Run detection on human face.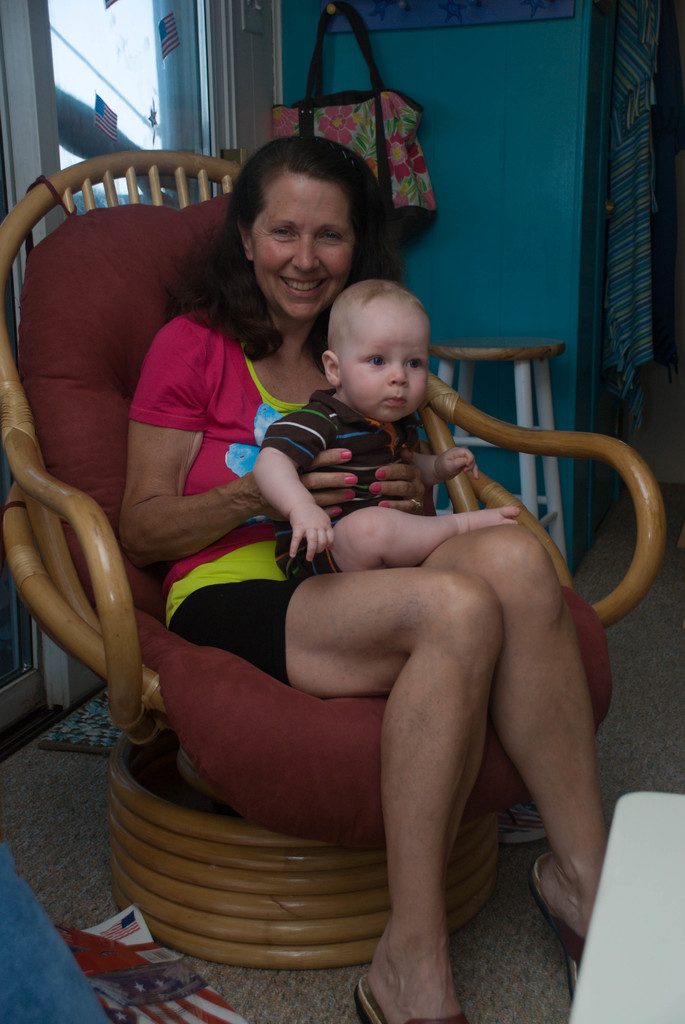
Result: {"left": 258, "top": 176, "right": 356, "bottom": 323}.
